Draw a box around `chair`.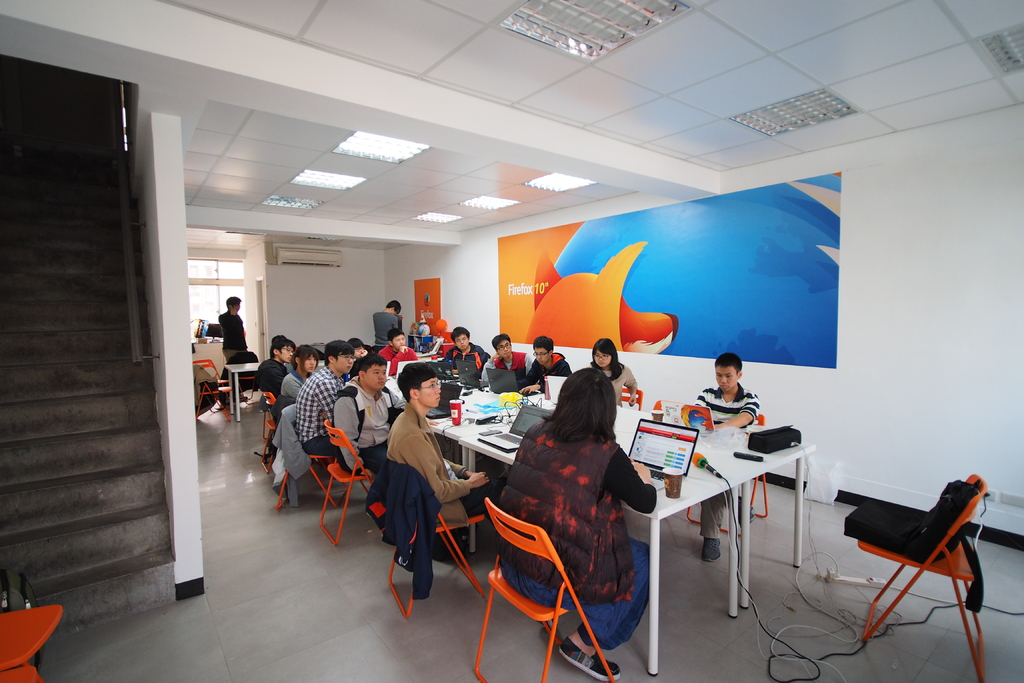
[262, 383, 280, 469].
